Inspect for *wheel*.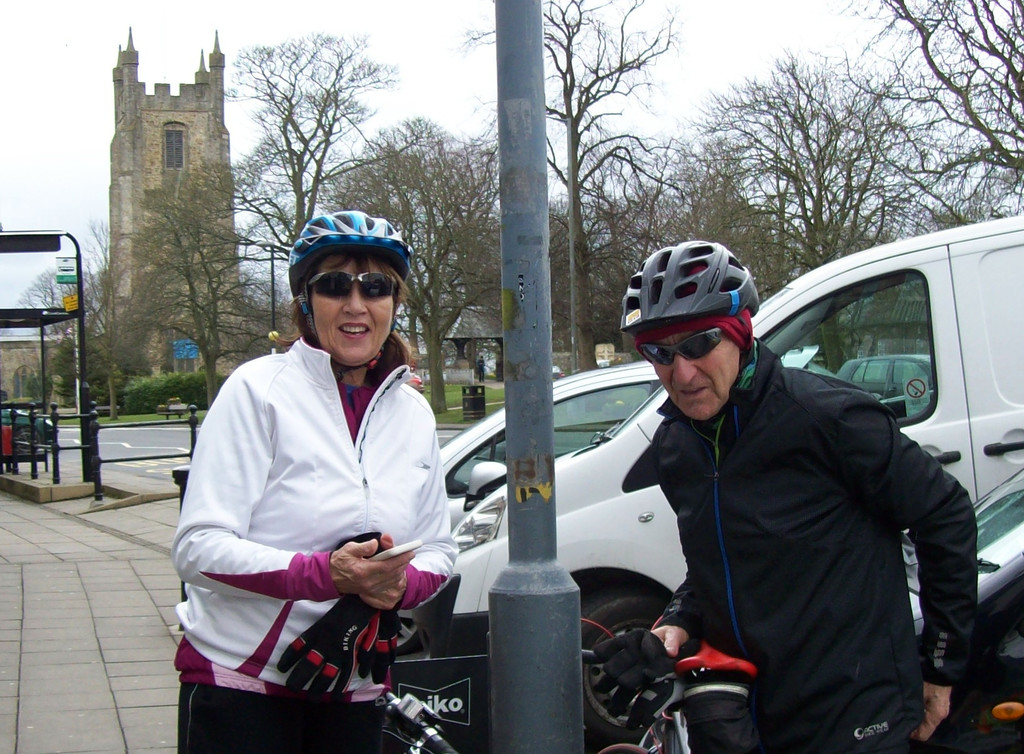
Inspection: x1=13, y1=426, x2=41, y2=453.
